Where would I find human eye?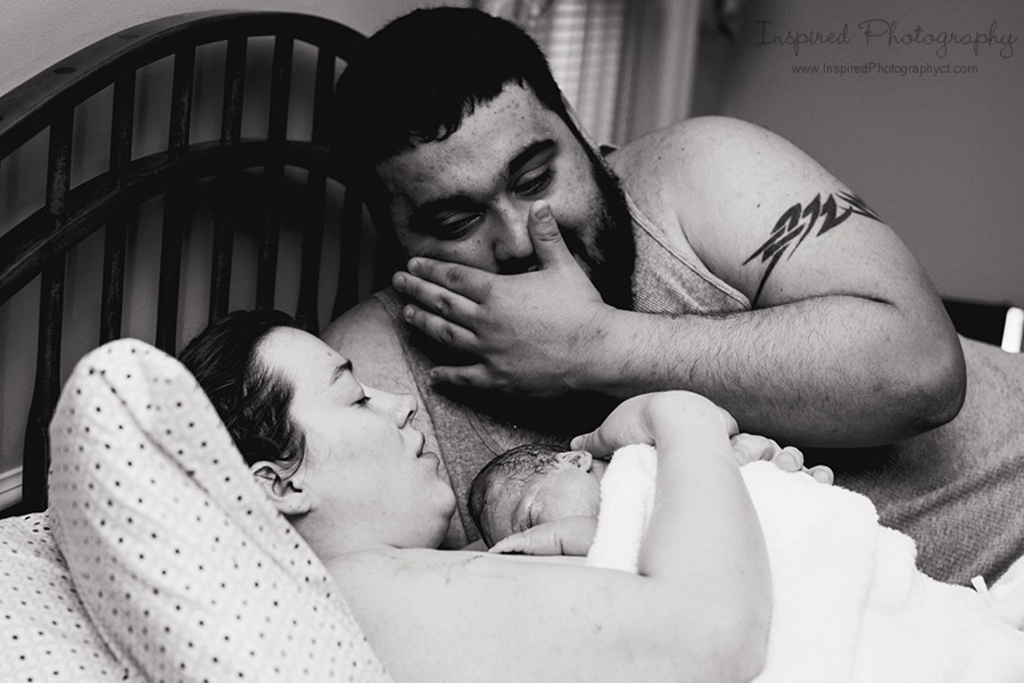
At (346,384,371,411).
